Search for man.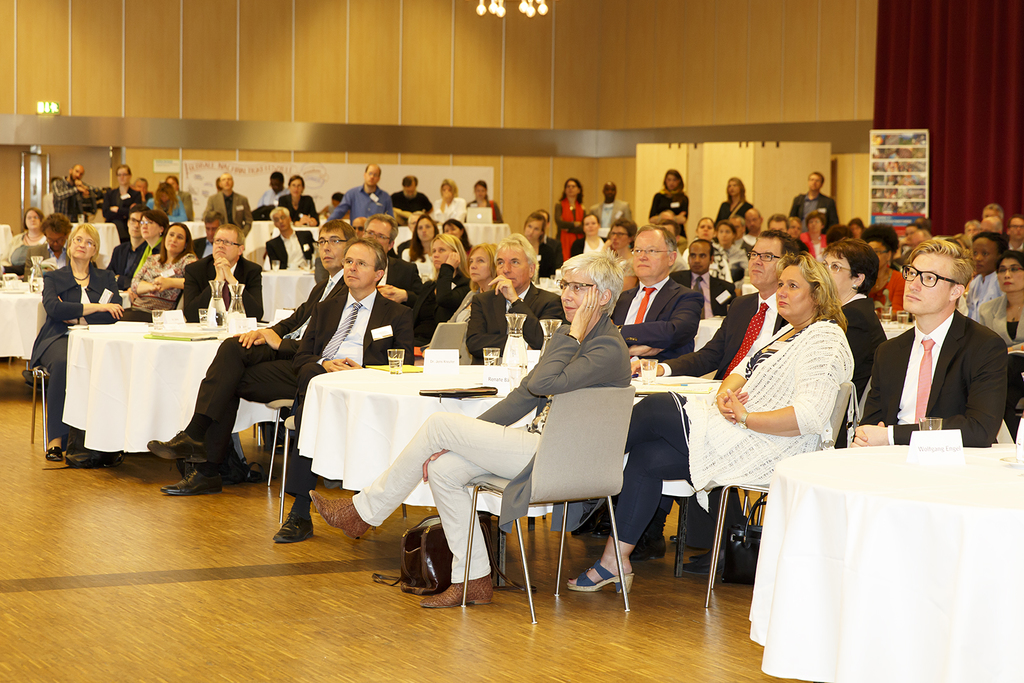
Found at [671,236,738,314].
